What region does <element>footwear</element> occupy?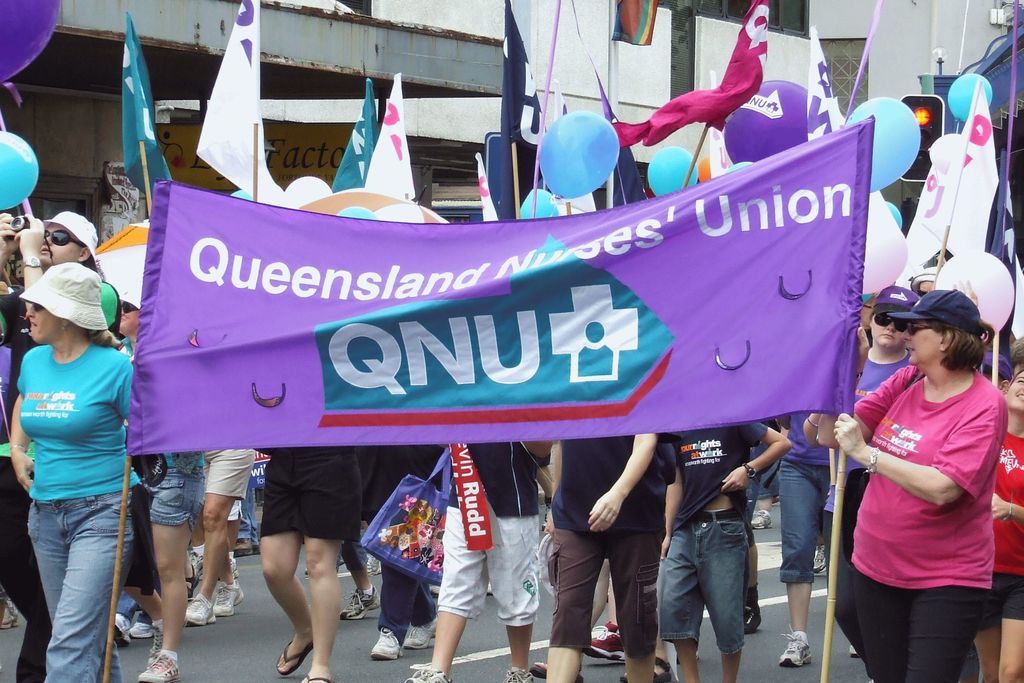
114:610:125:650.
